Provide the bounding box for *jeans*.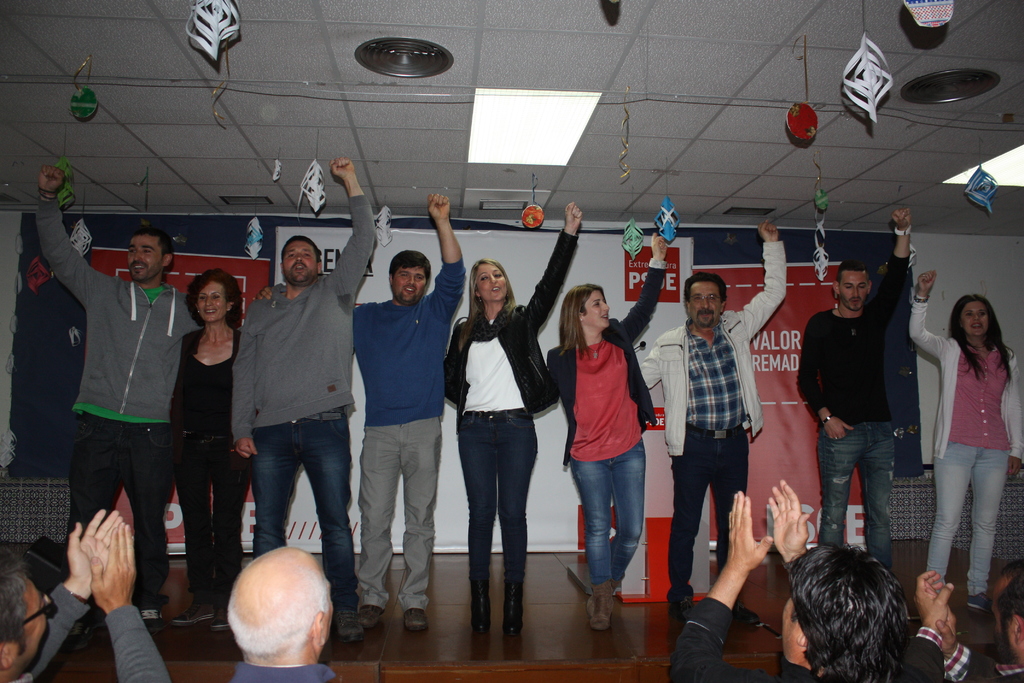
box=[448, 404, 539, 583].
